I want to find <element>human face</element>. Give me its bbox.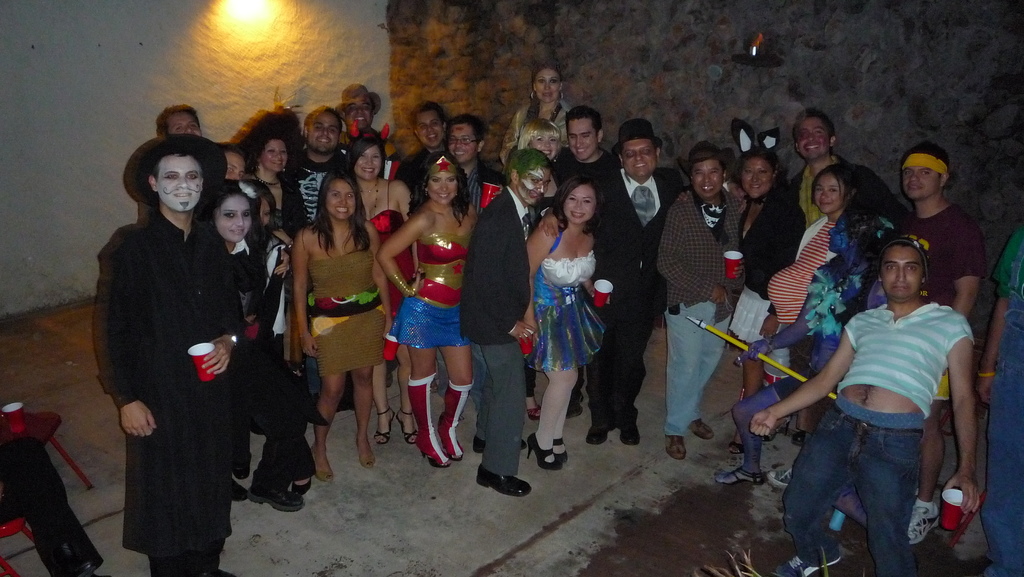
(363, 152, 375, 173).
